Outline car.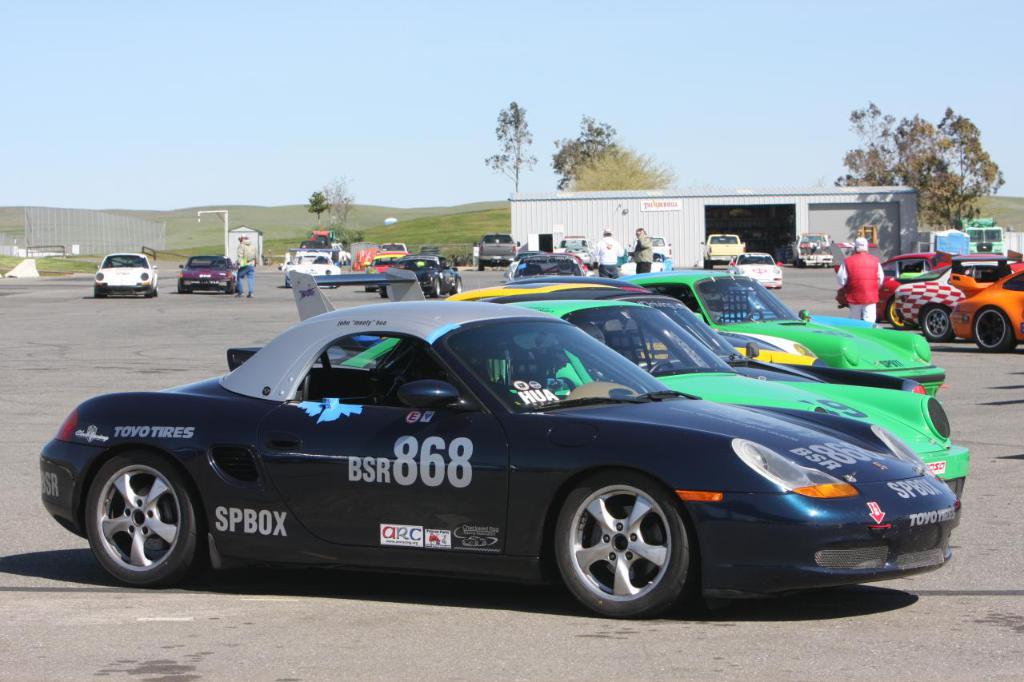
Outline: (x1=513, y1=256, x2=584, y2=282).
